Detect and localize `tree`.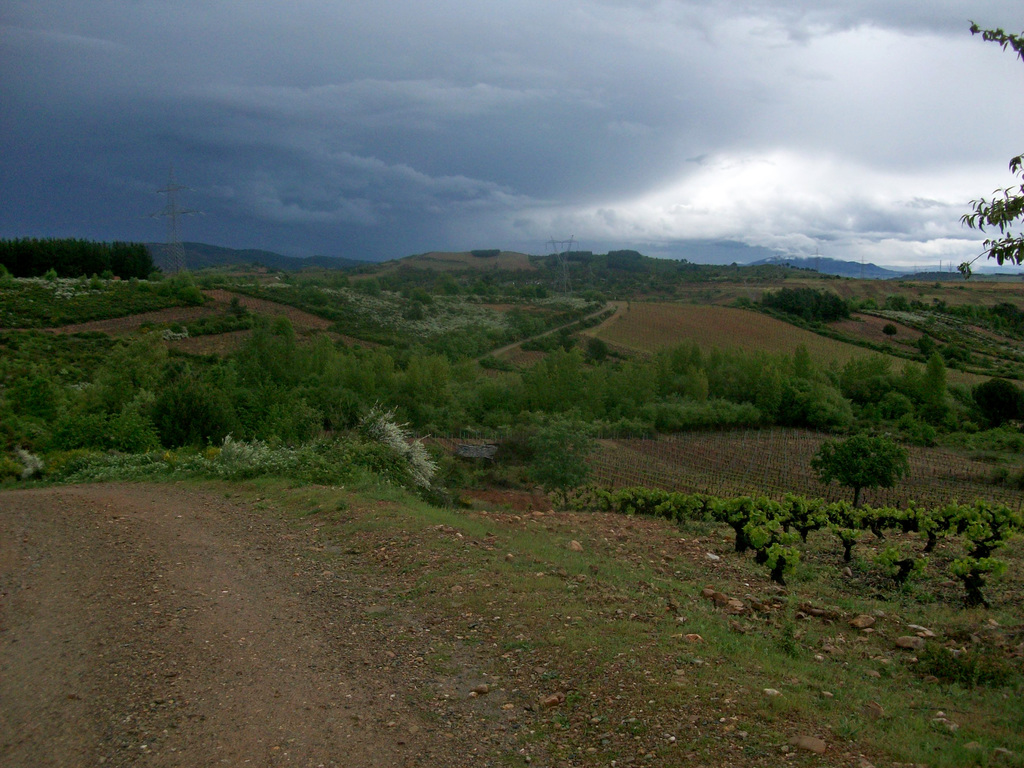
Localized at x1=953 y1=17 x2=1023 y2=279.
